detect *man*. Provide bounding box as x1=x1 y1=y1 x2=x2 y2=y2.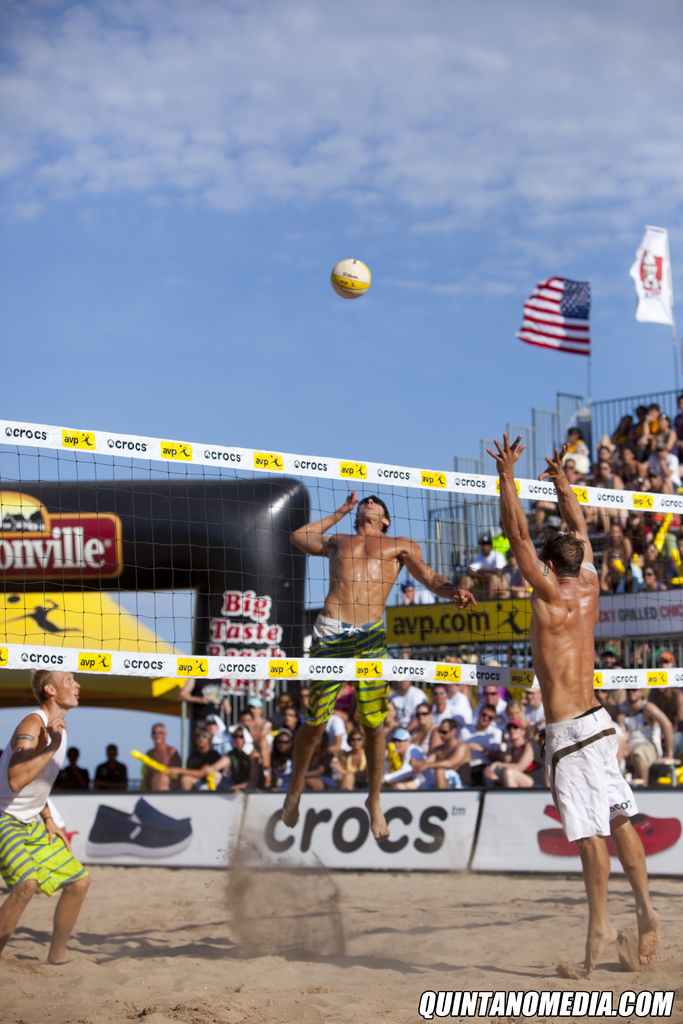
x1=0 y1=669 x2=88 y2=963.
